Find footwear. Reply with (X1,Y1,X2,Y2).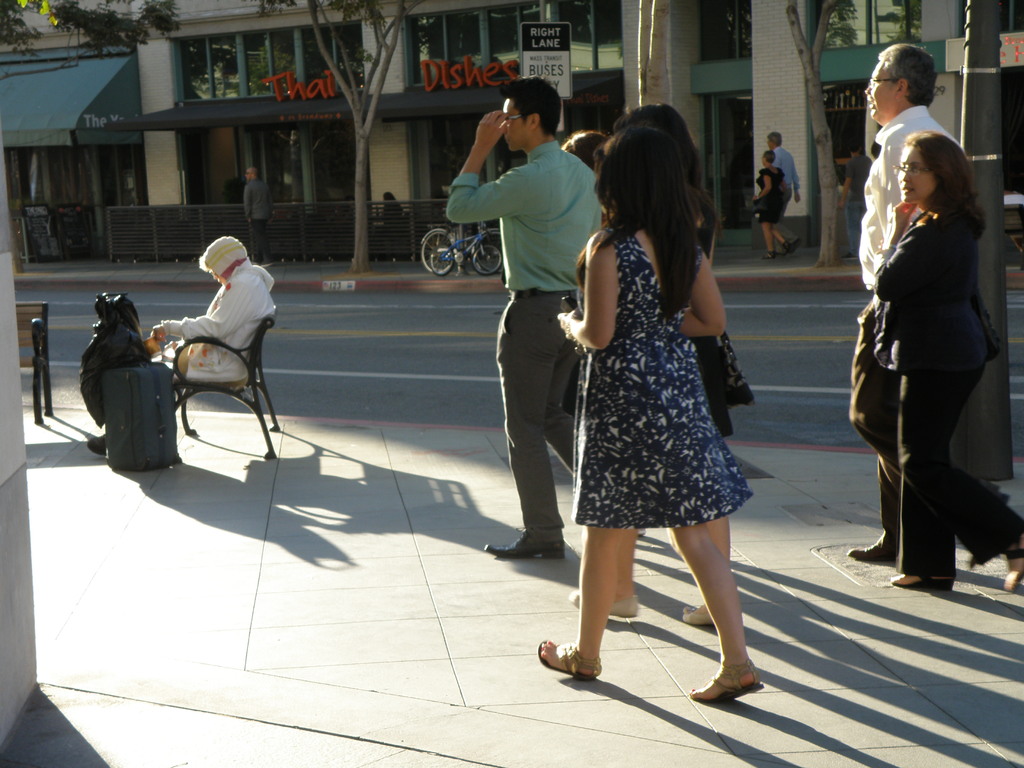
(682,601,716,627).
